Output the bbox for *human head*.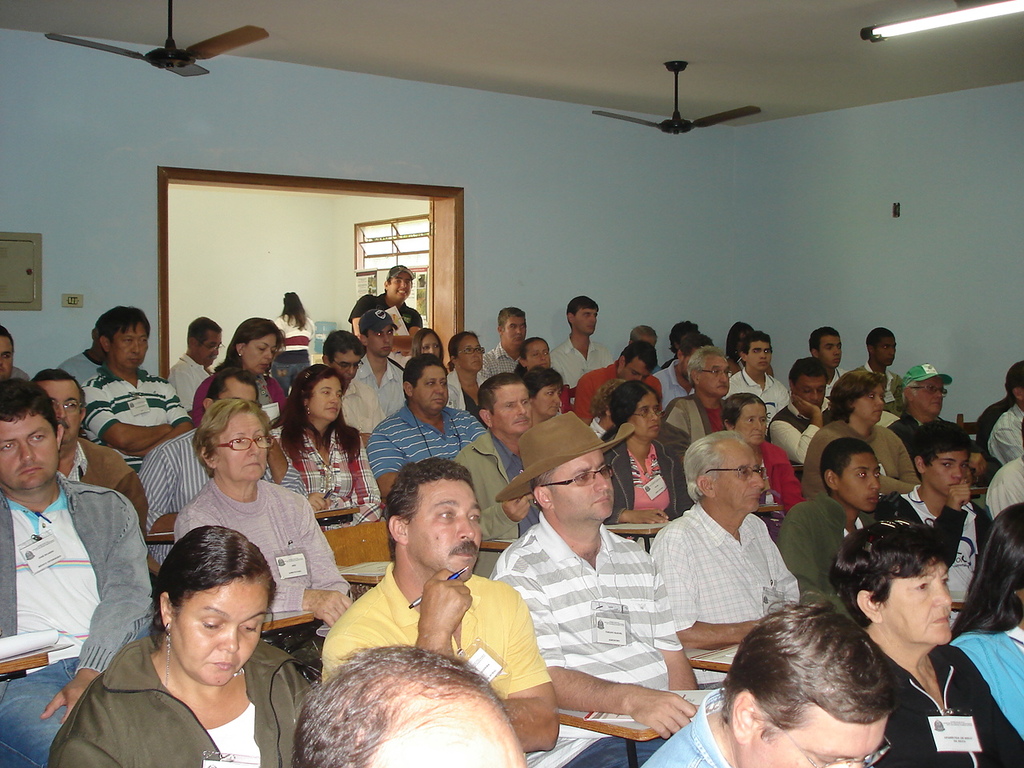
box=[150, 526, 284, 686].
